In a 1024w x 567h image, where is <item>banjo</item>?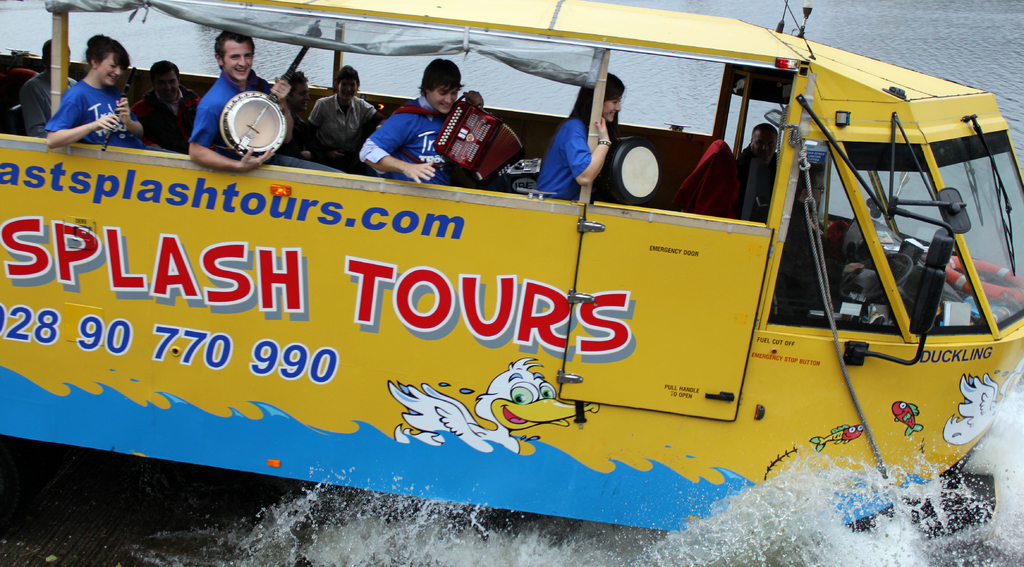
region(215, 18, 327, 161).
